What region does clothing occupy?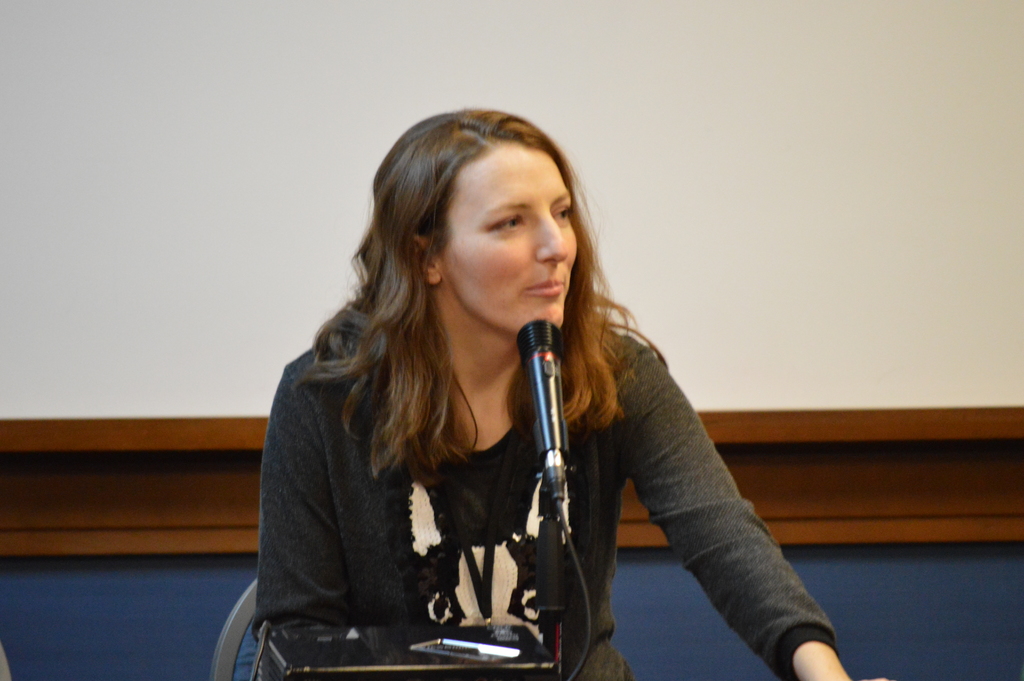
<box>264,240,655,655</box>.
